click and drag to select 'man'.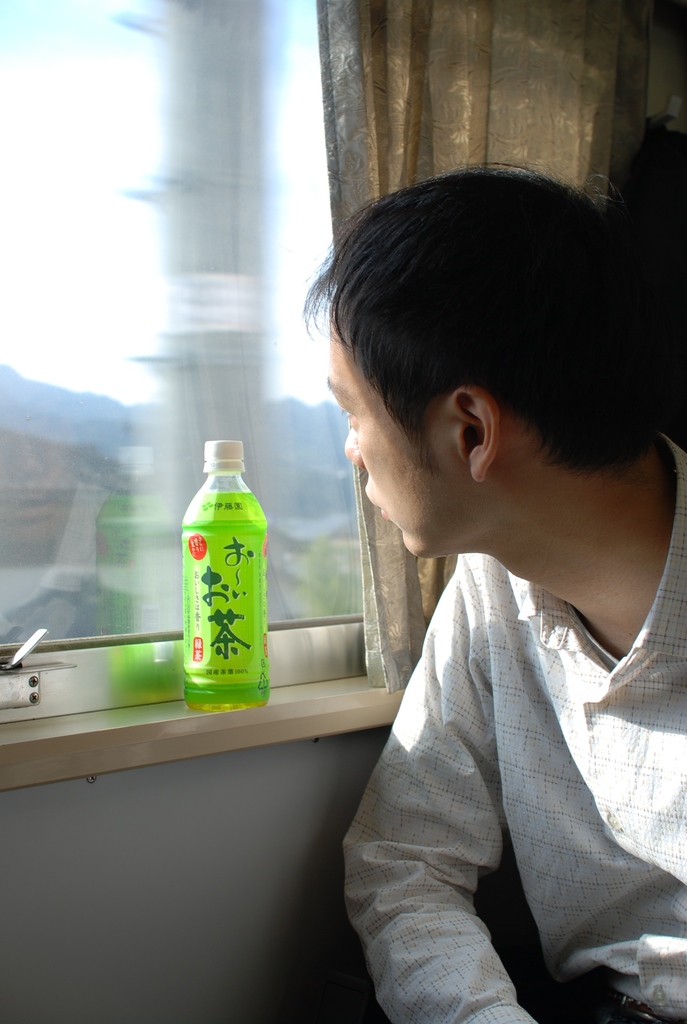
Selection: bbox=(276, 183, 686, 1023).
